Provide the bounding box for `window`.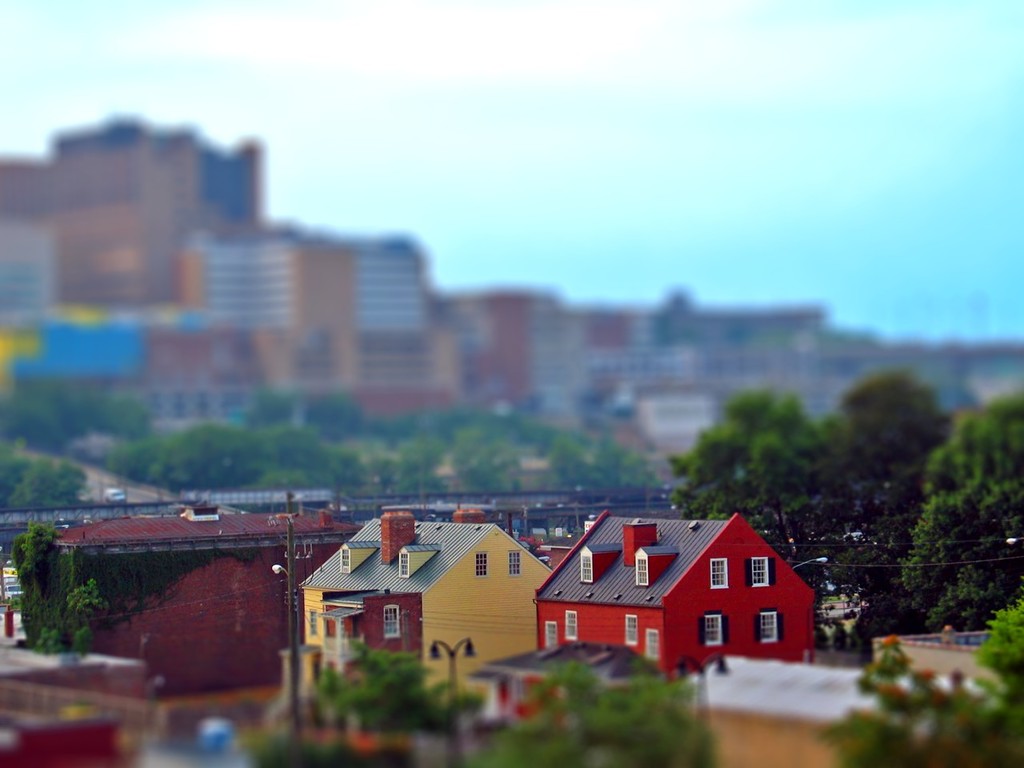
box(705, 554, 729, 590).
